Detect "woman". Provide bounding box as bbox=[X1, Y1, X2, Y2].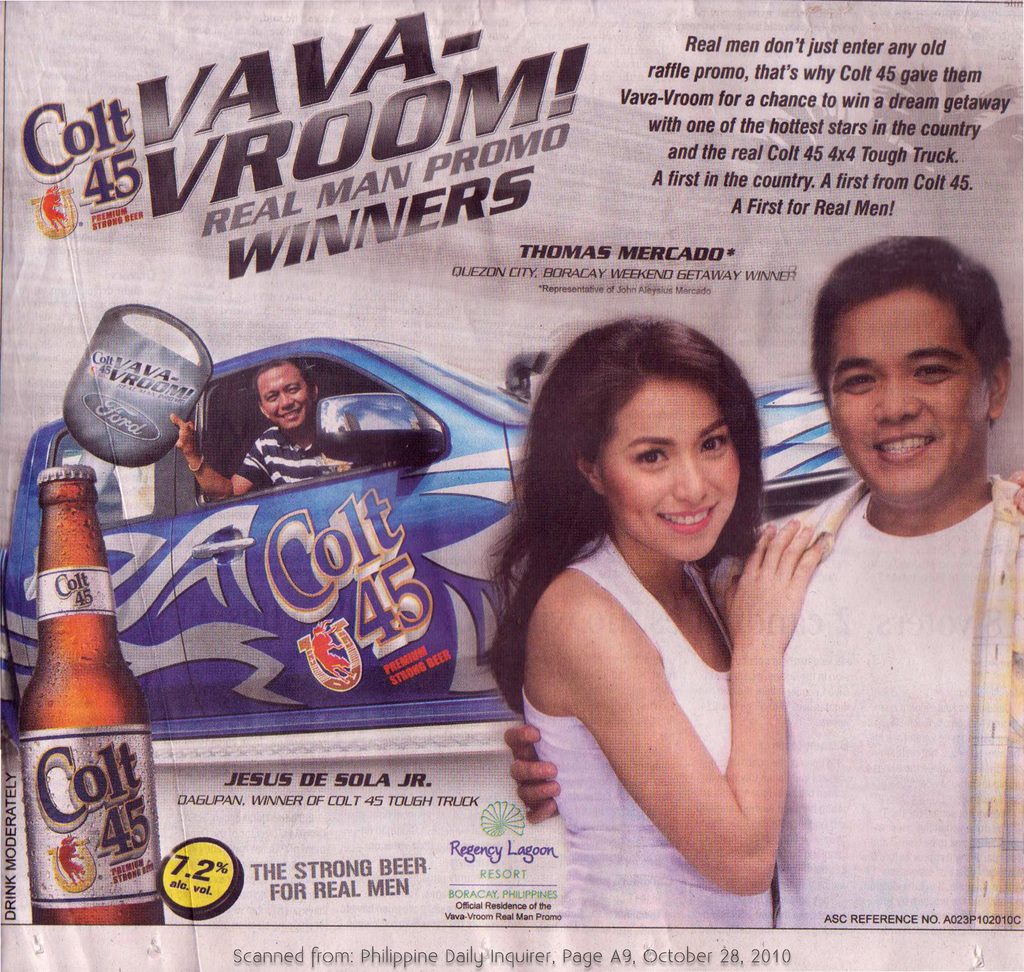
bbox=[500, 298, 835, 959].
